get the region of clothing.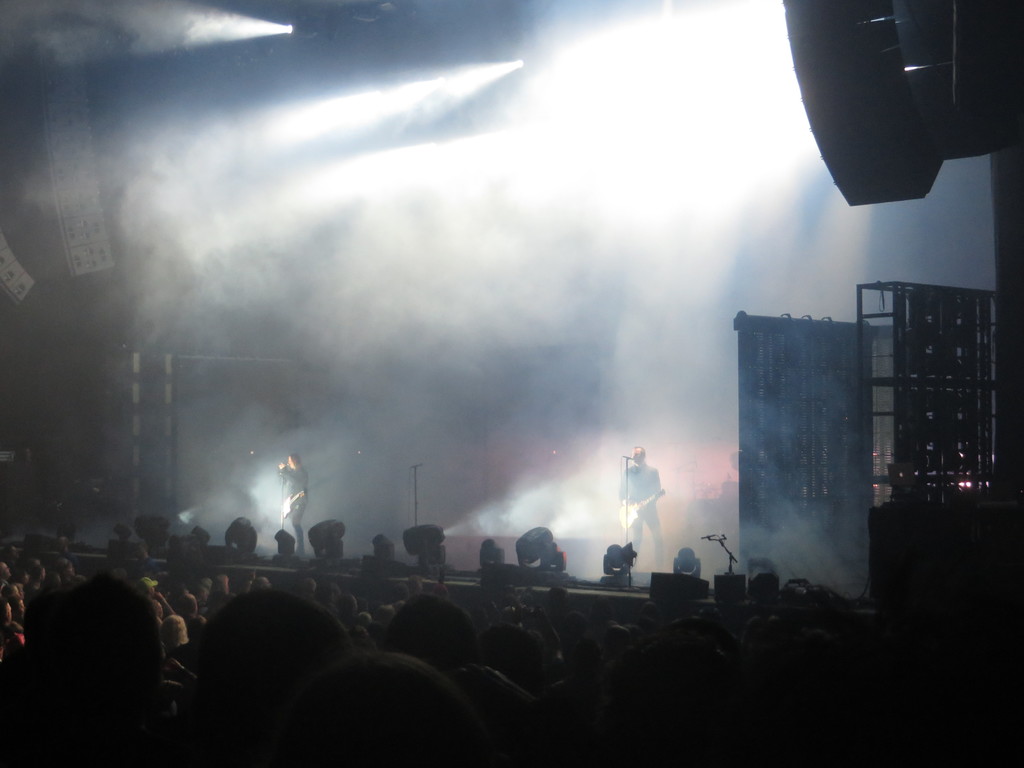
detection(612, 454, 678, 554).
